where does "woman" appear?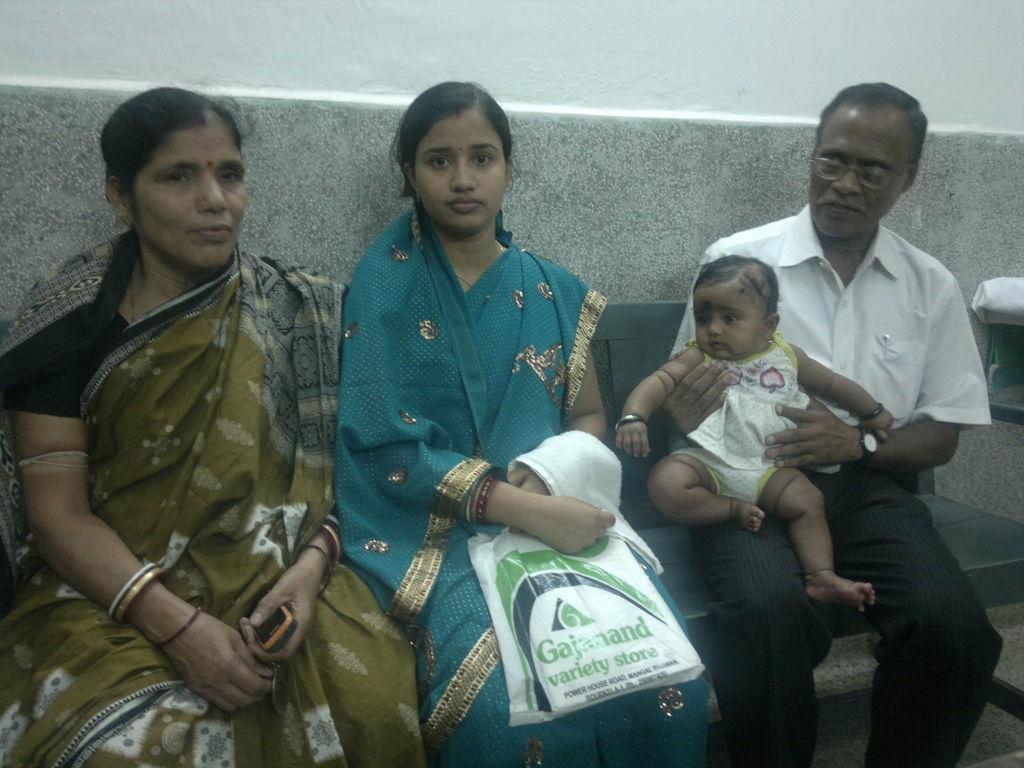
Appears at l=331, t=80, r=724, b=767.
